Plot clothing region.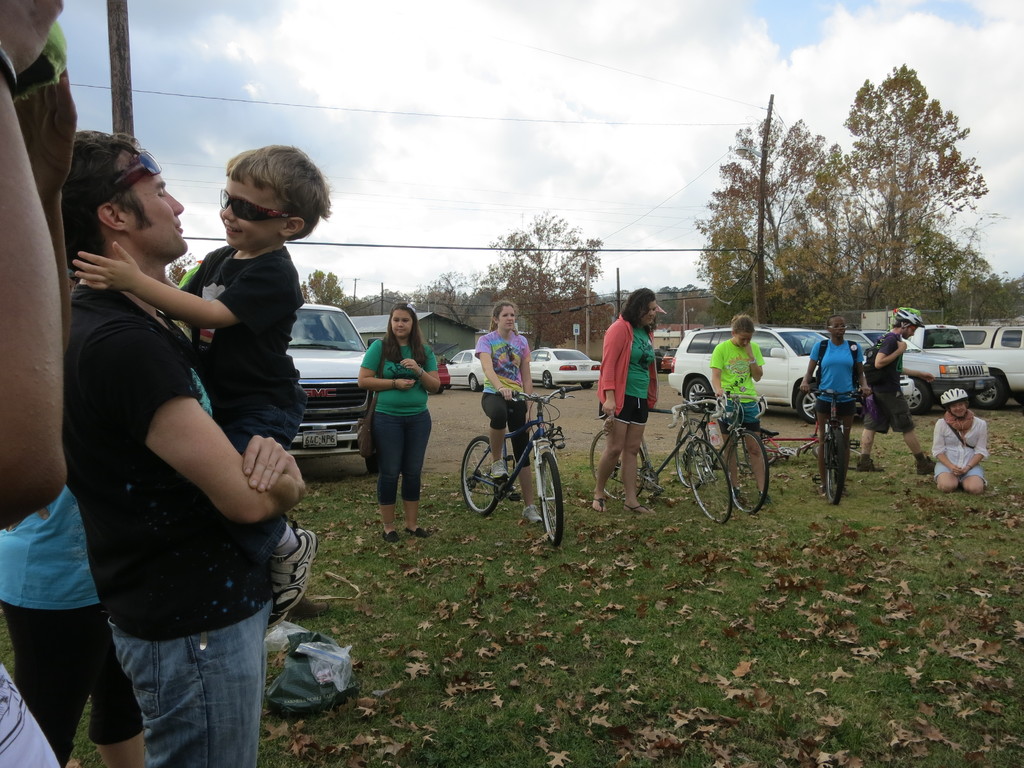
Plotted at x1=593 y1=316 x2=662 y2=433.
